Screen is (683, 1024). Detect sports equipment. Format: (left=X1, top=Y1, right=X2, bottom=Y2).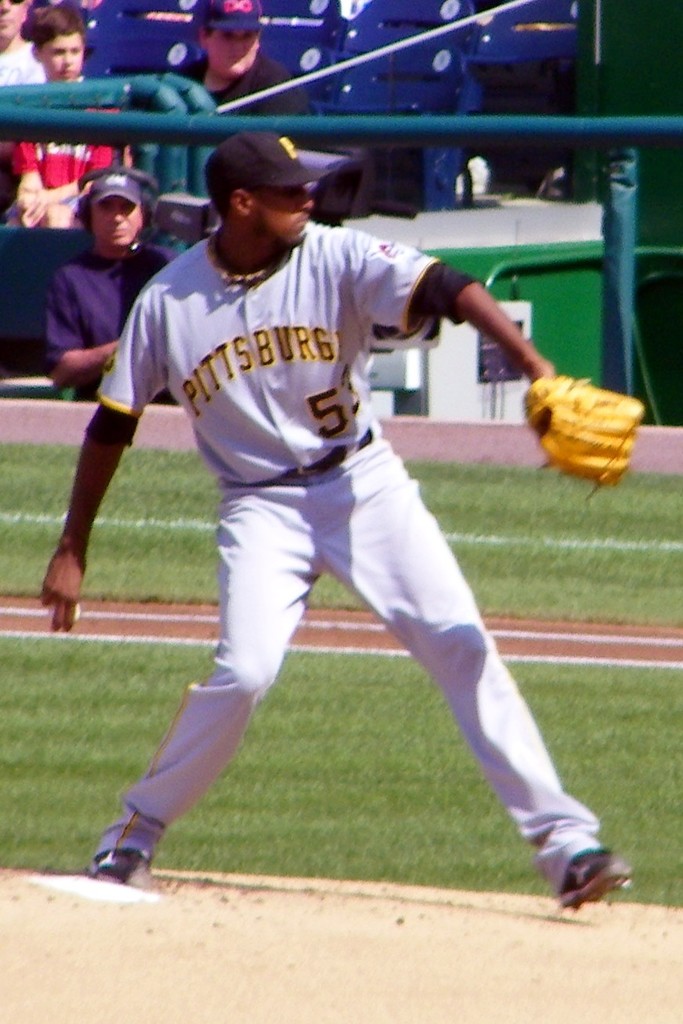
(left=568, top=853, right=636, bottom=908).
